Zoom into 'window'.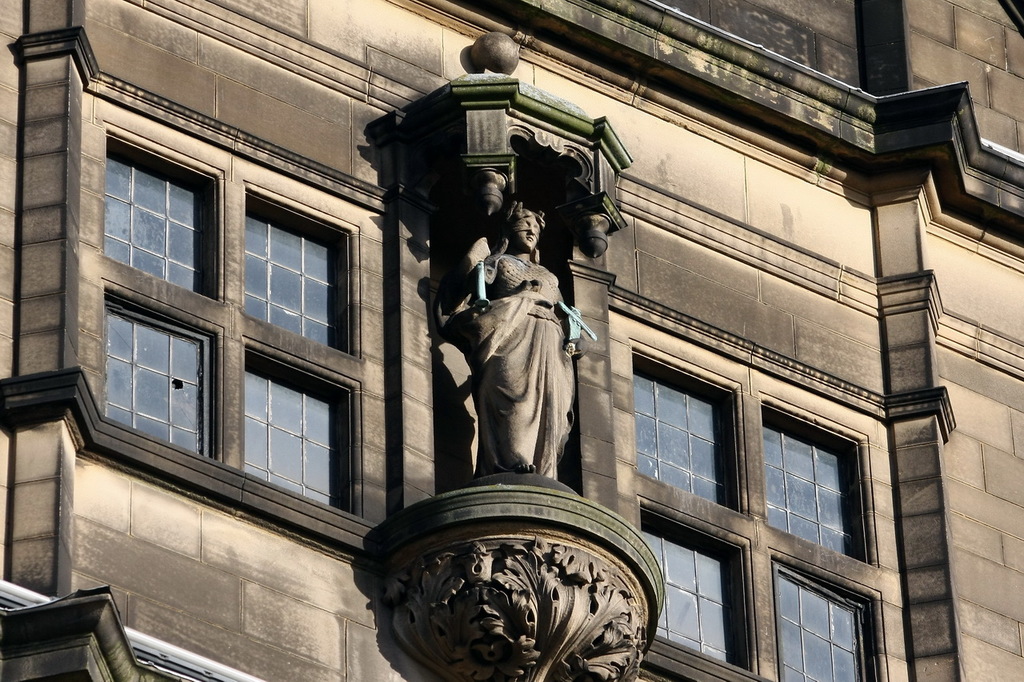
Zoom target: (x1=766, y1=421, x2=874, y2=565).
